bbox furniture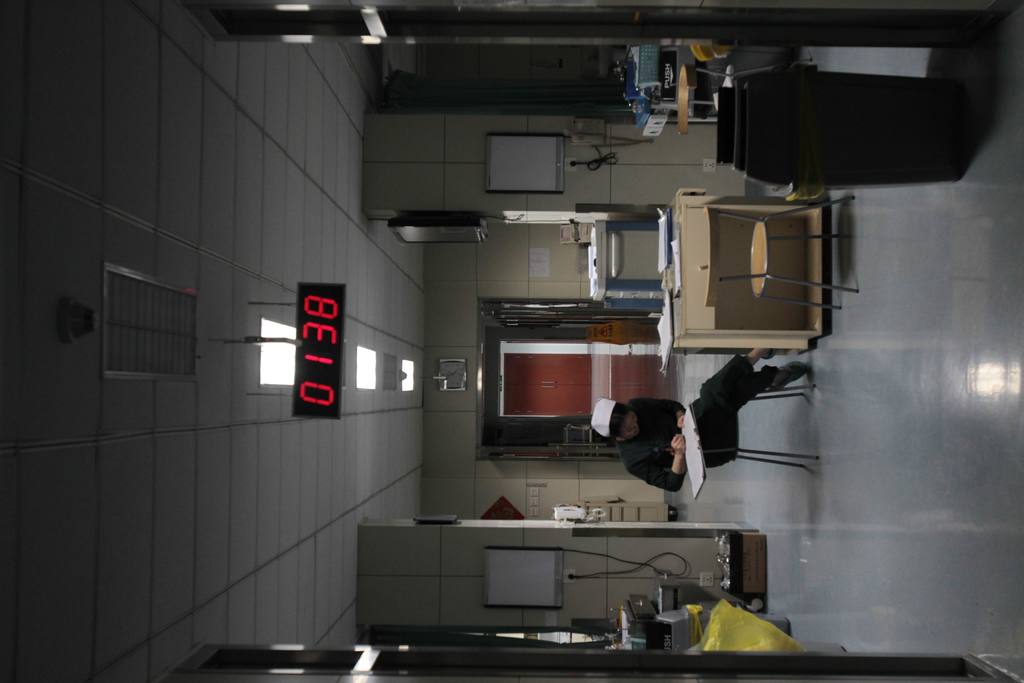
[x1=691, y1=46, x2=736, y2=59]
